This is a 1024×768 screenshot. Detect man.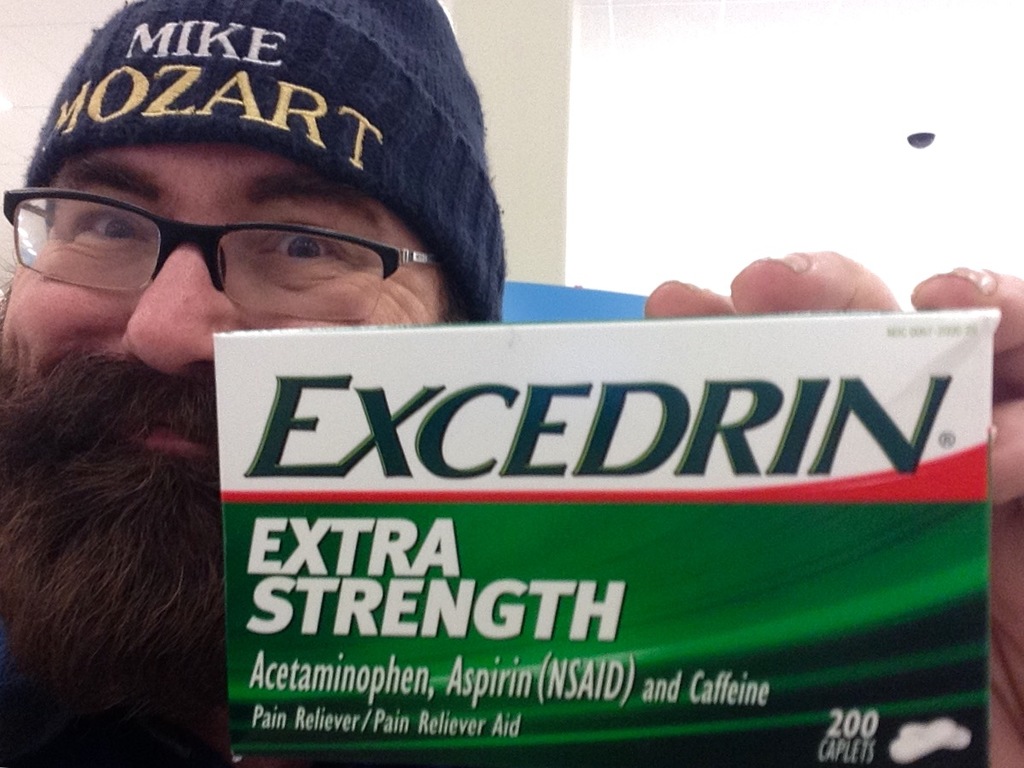
(54, 59, 935, 719).
